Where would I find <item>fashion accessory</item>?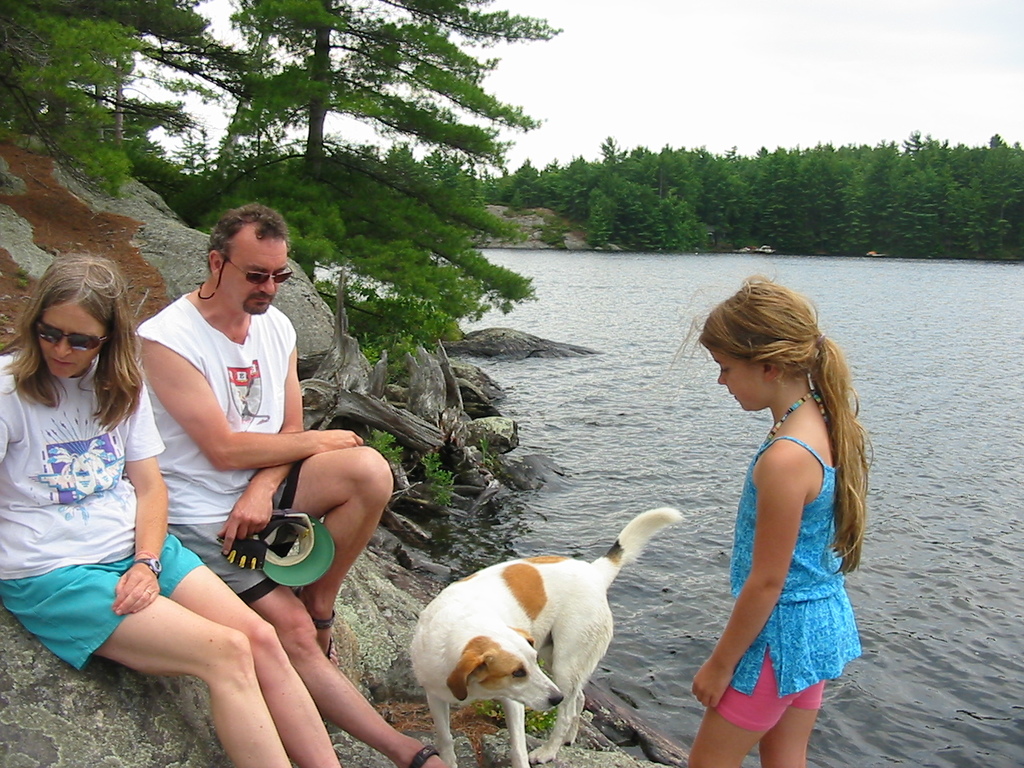
At (134,549,154,555).
